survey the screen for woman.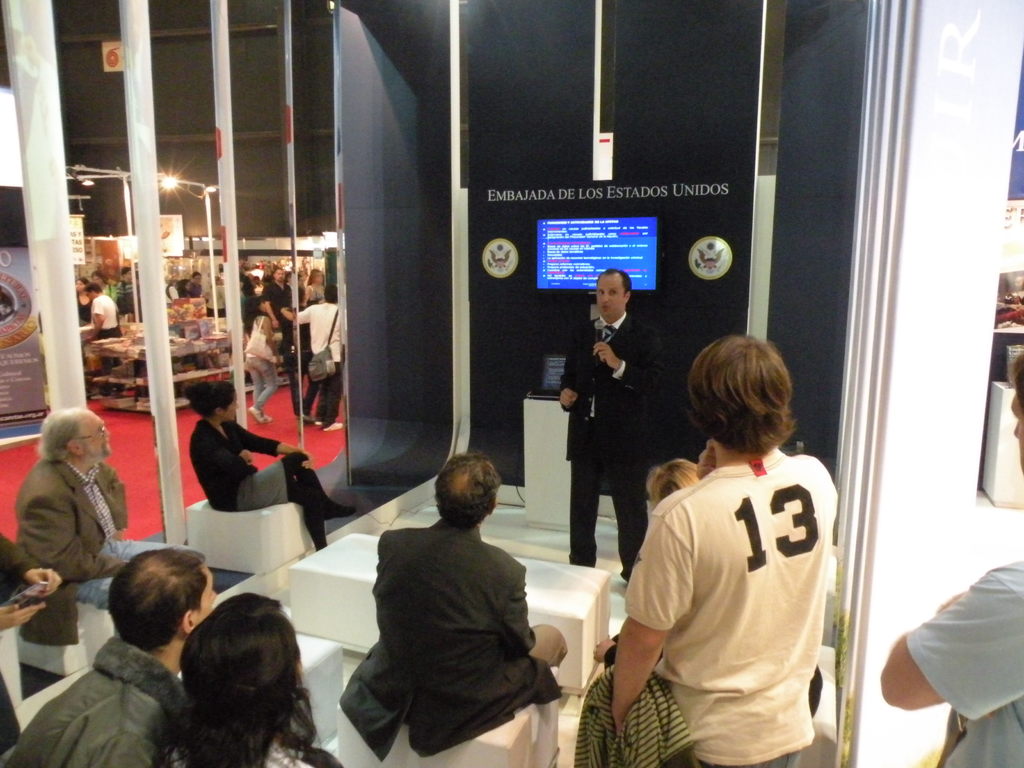
Survey found: bbox(302, 266, 330, 306).
